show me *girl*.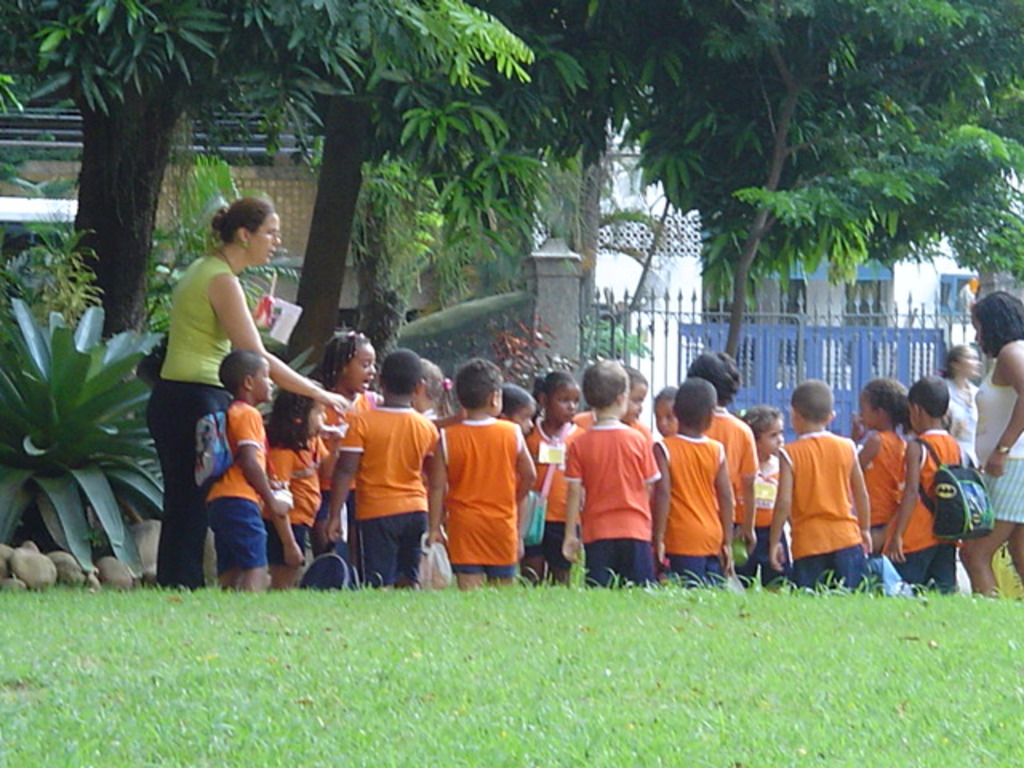
*girl* is here: left=739, top=406, right=789, bottom=587.
